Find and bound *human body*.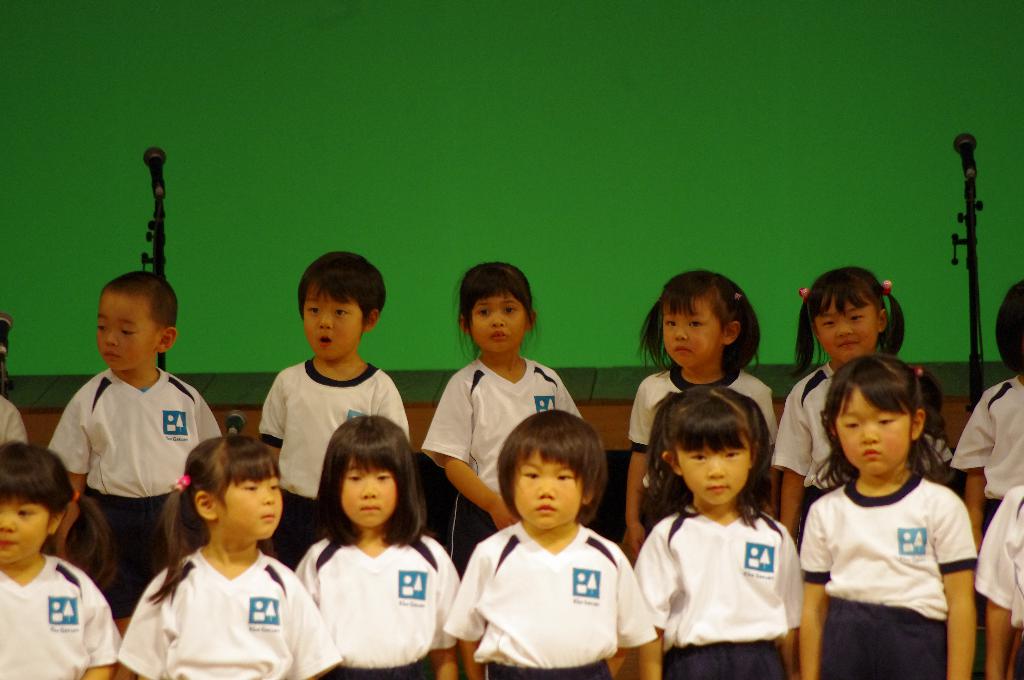
Bound: select_region(47, 366, 226, 636).
